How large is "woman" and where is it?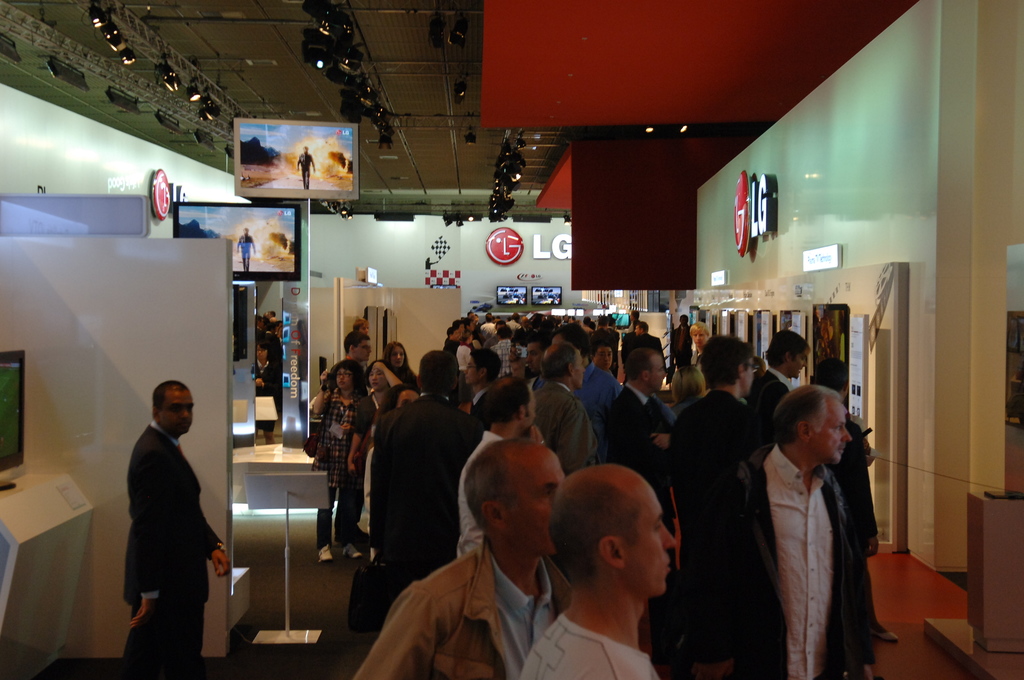
Bounding box: 363/360/399/448.
